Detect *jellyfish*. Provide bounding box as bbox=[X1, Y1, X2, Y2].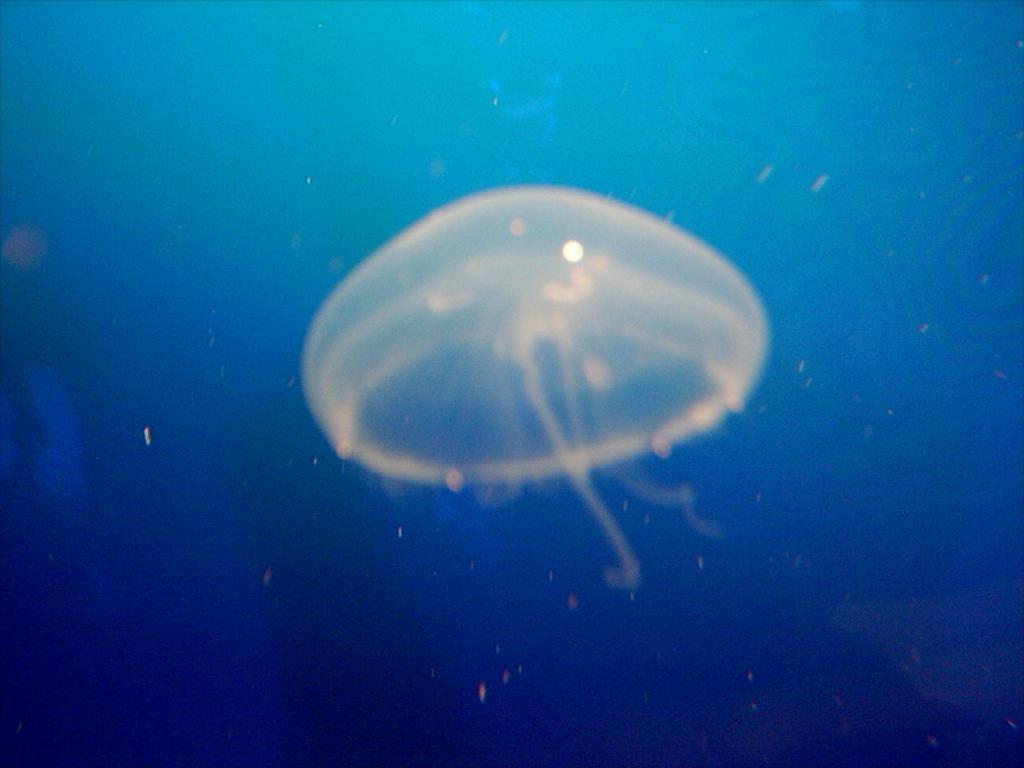
bbox=[287, 184, 778, 579].
